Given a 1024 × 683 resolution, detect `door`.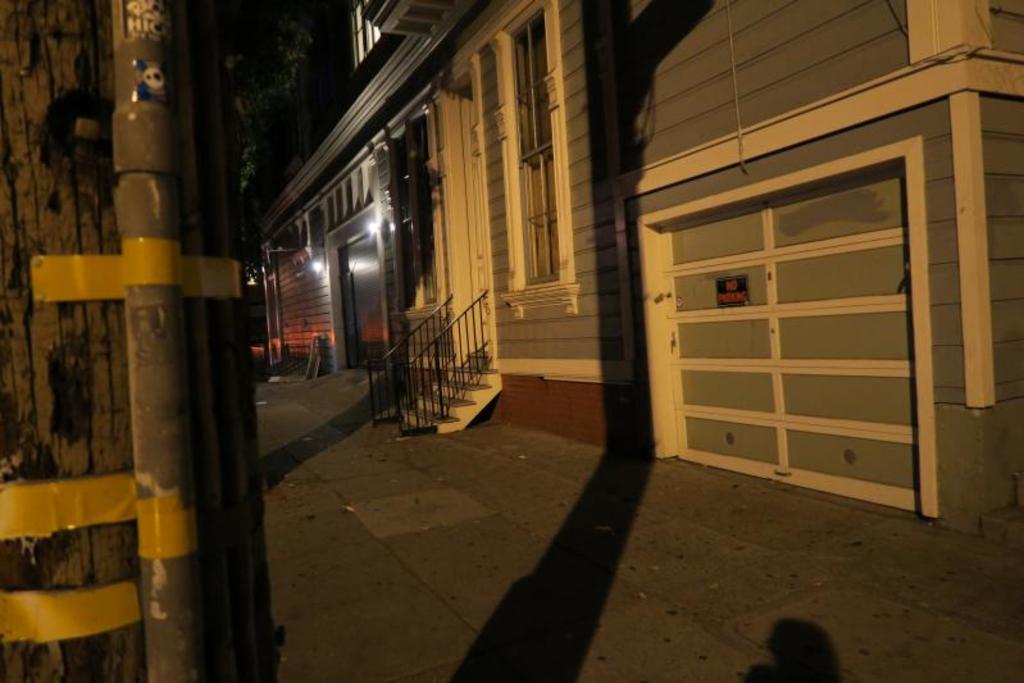
x1=456, y1=68, x2=493, y2=346.
